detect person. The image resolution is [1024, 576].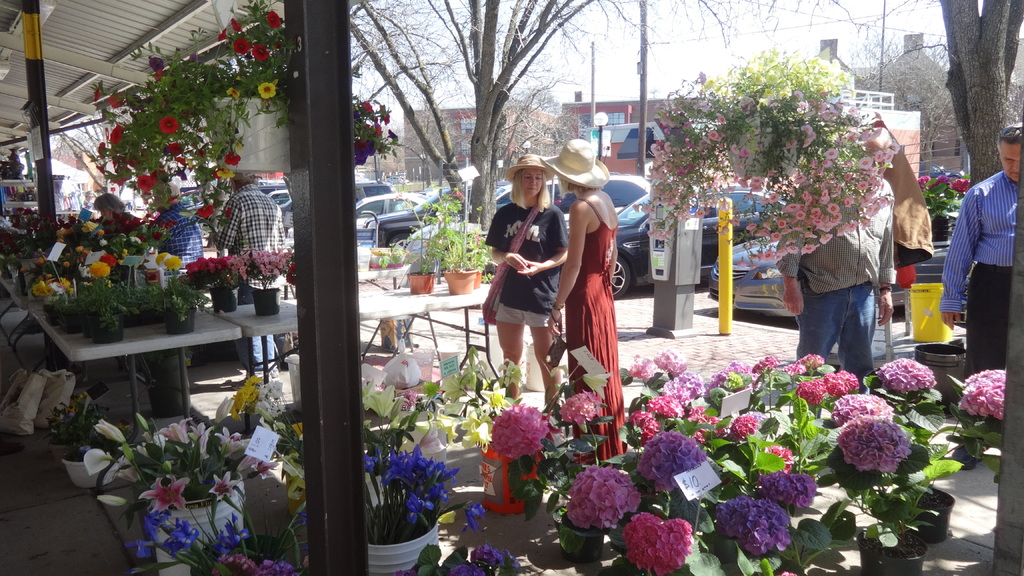
[left=150, top=186, right=199, bottom=271].
